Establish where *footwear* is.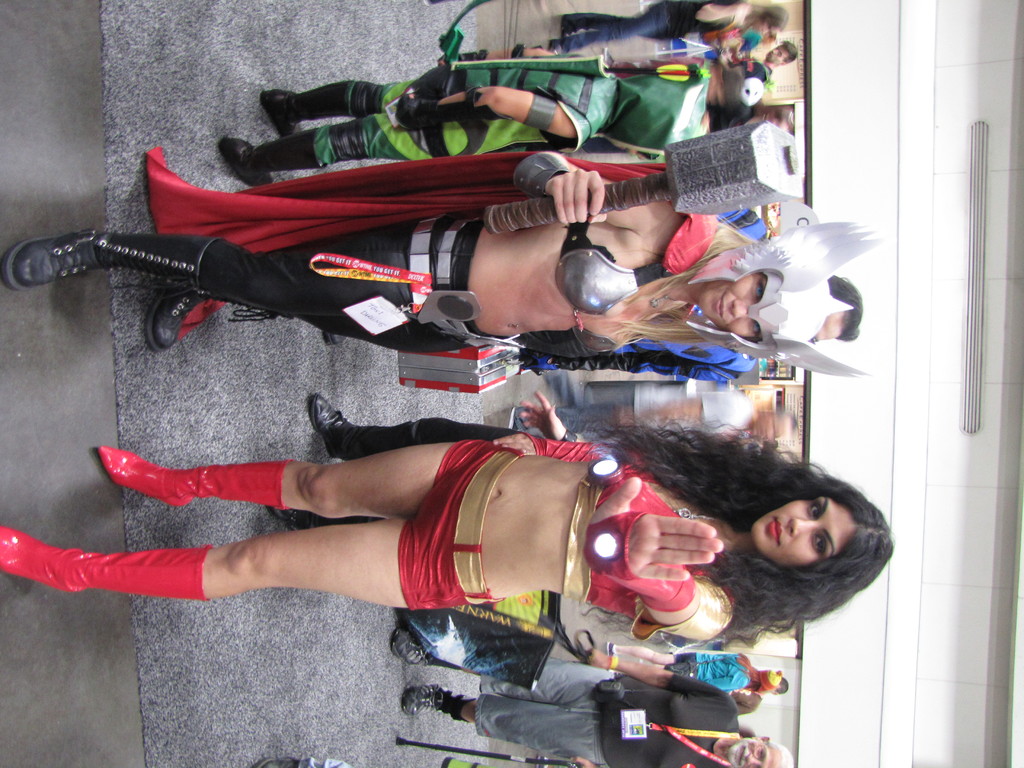
Established at 0, 526, 214, 605.
